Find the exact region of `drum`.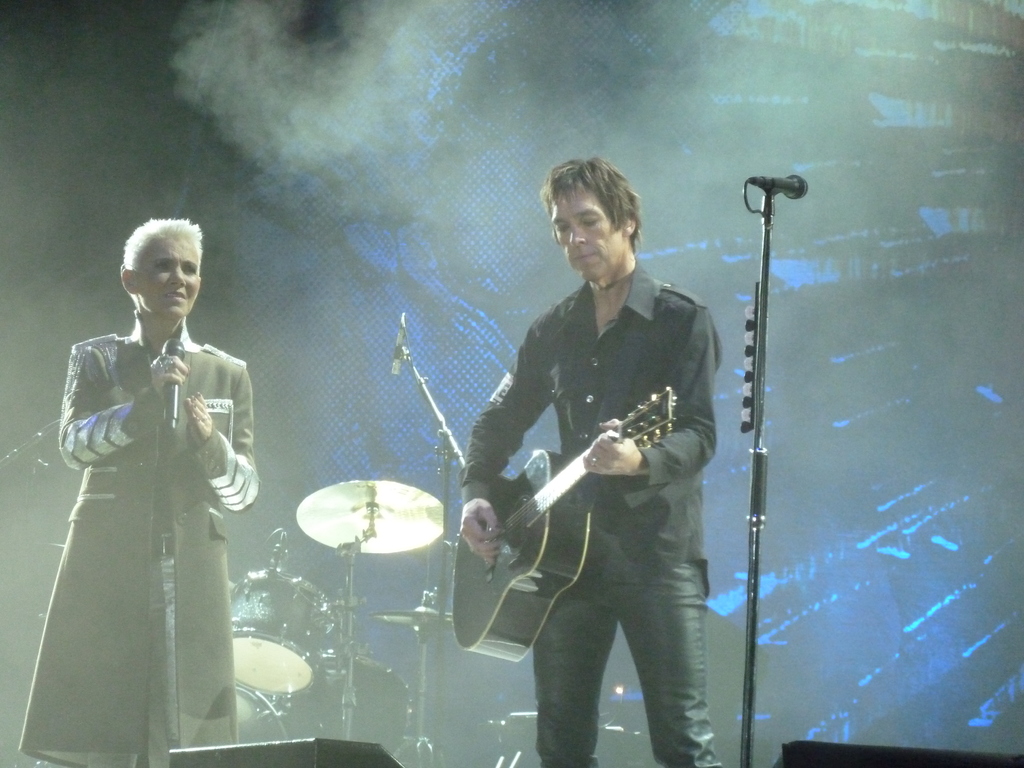
Exact region: <box>227,569,337,693</box>.
